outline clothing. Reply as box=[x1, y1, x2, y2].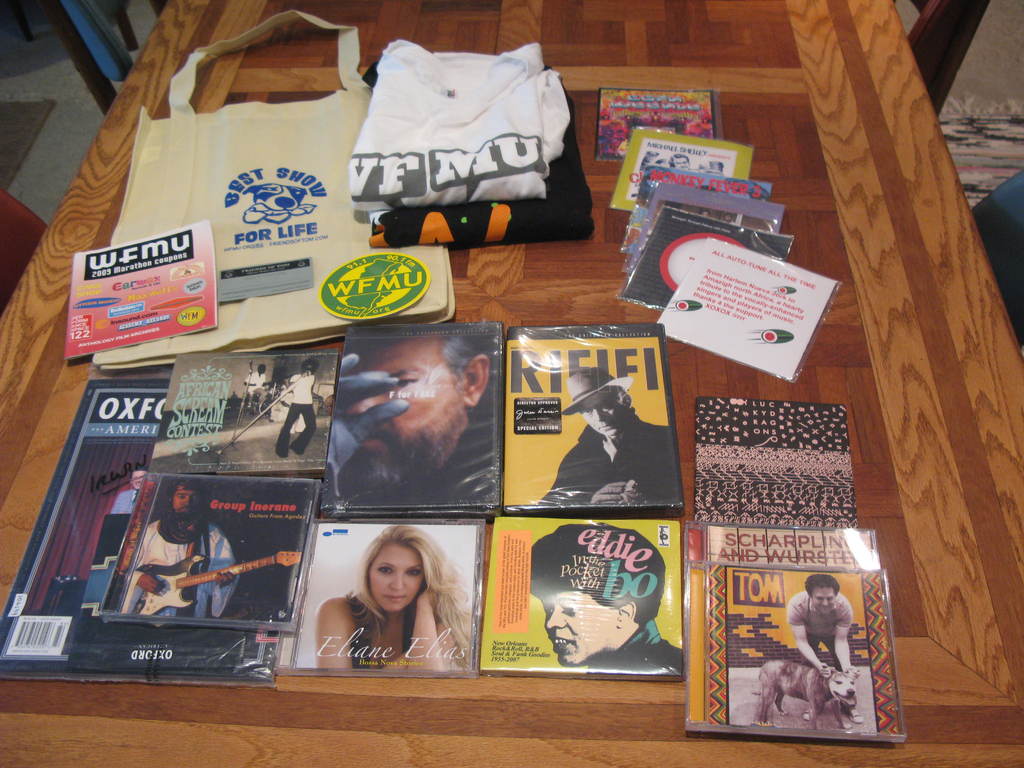
box=[277, 374, 320, 460].
